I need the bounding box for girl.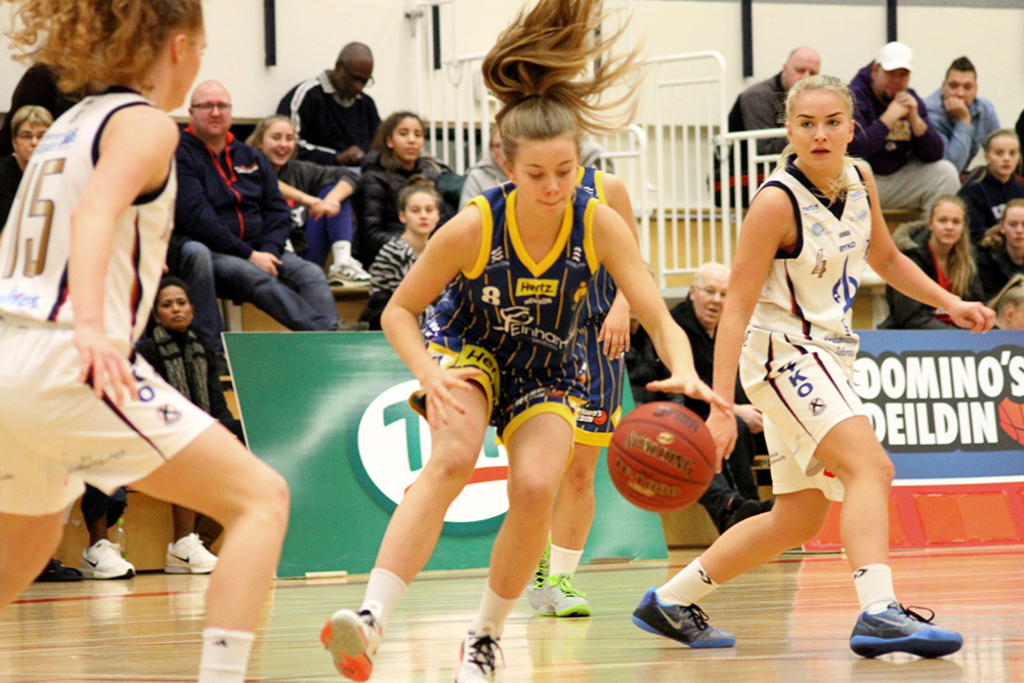
Here it is: bbox=(349, 108, 440, 260).
